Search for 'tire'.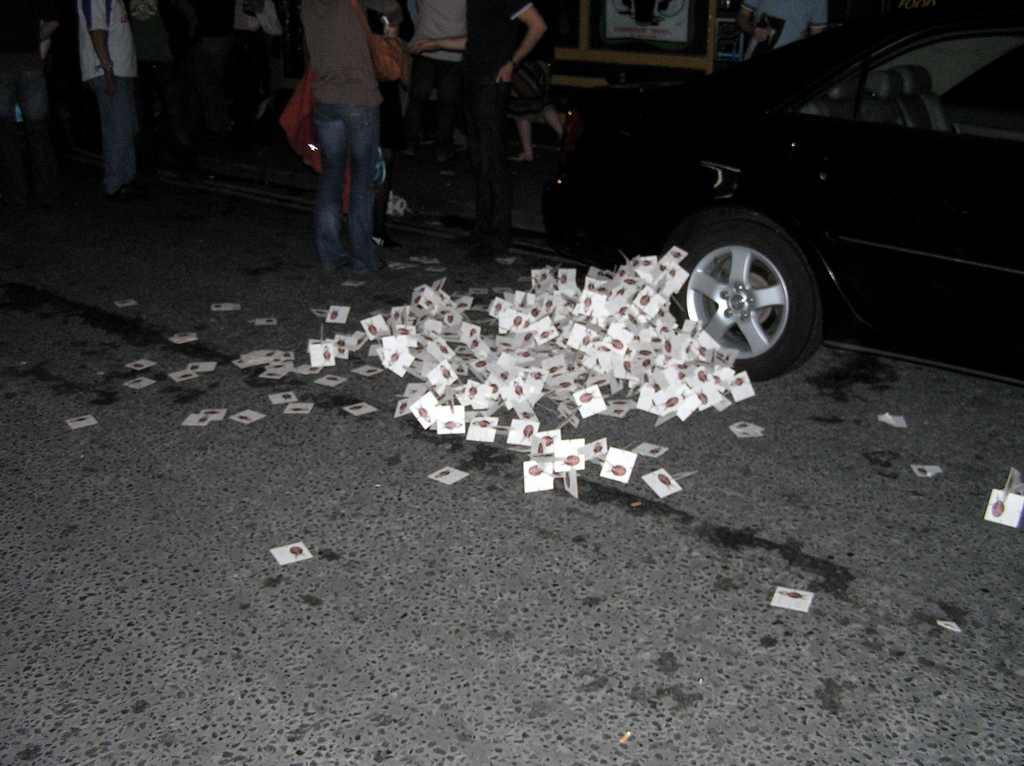
Found at pyautogui.locateOnScreen(660, 214, 819, 383).
